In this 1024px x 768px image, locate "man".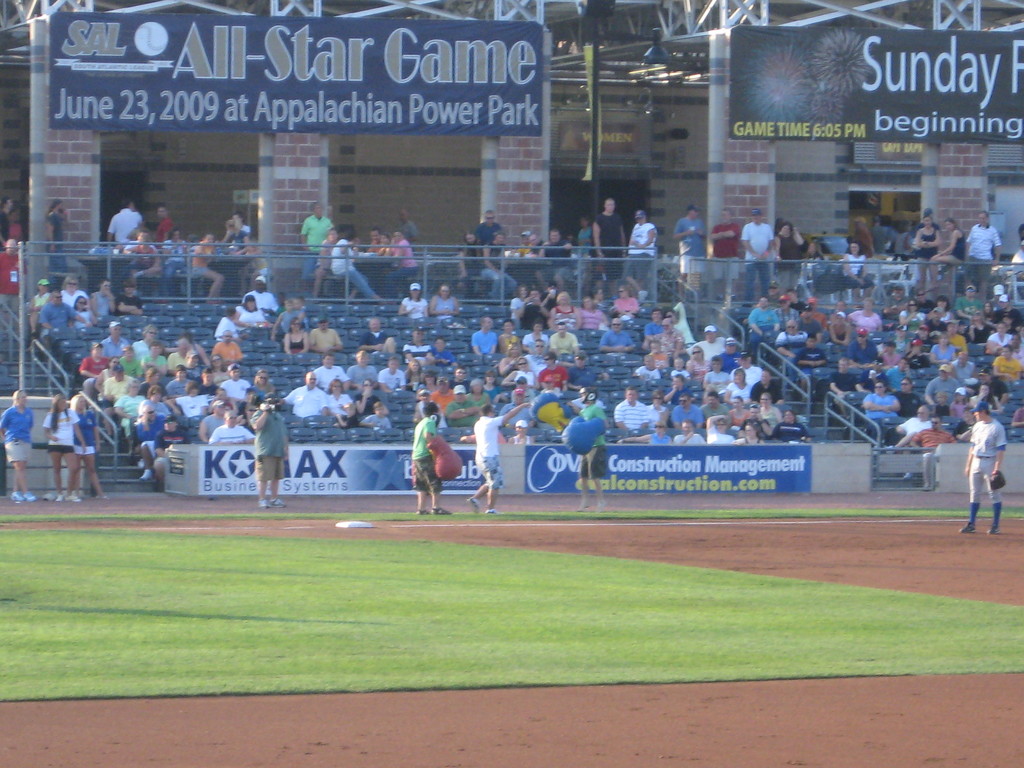
Bounding box: pyautogui.locateOnScreen(891, 377, 922, 415).
